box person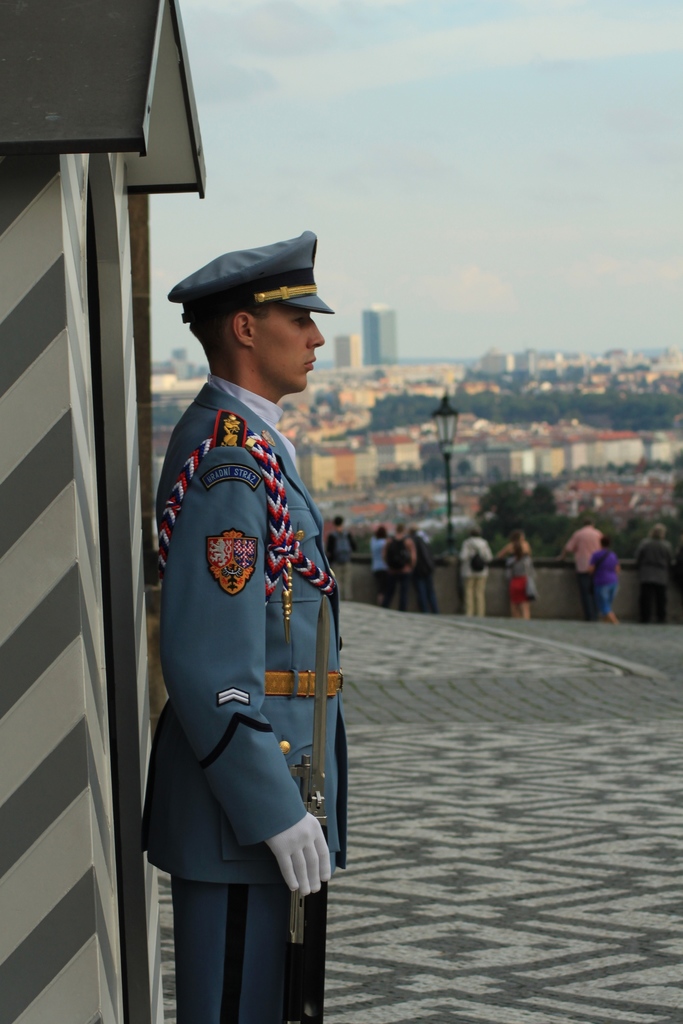
{"x1": 497, "y1": 531, "x2": 539, "y2": 614}
